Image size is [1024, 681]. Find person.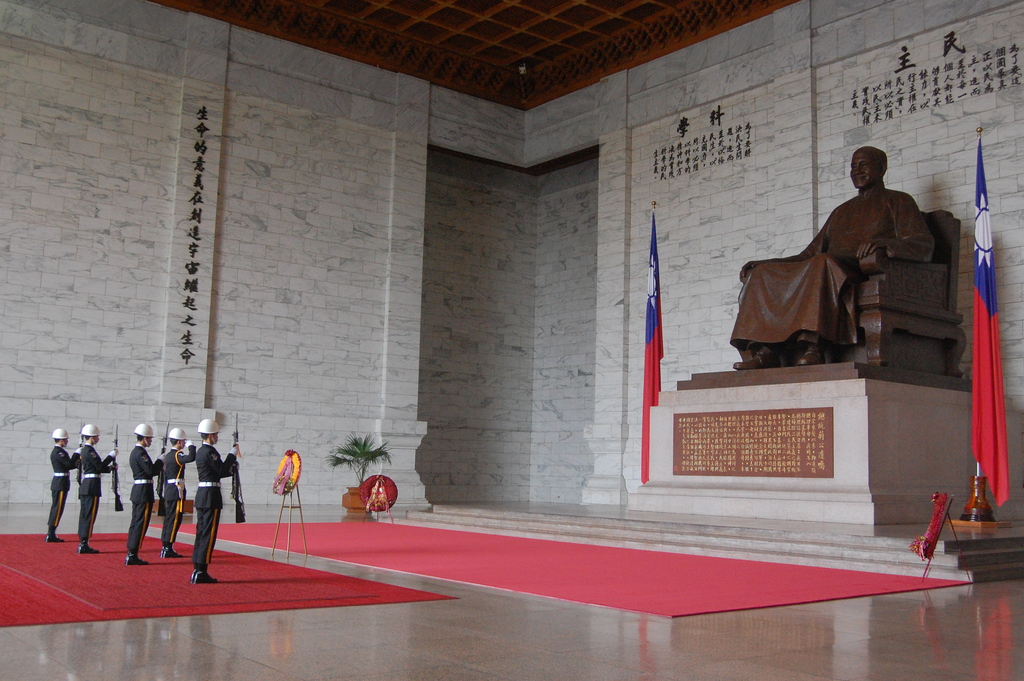
(left=76, top=423, right=121, bottom=555).
